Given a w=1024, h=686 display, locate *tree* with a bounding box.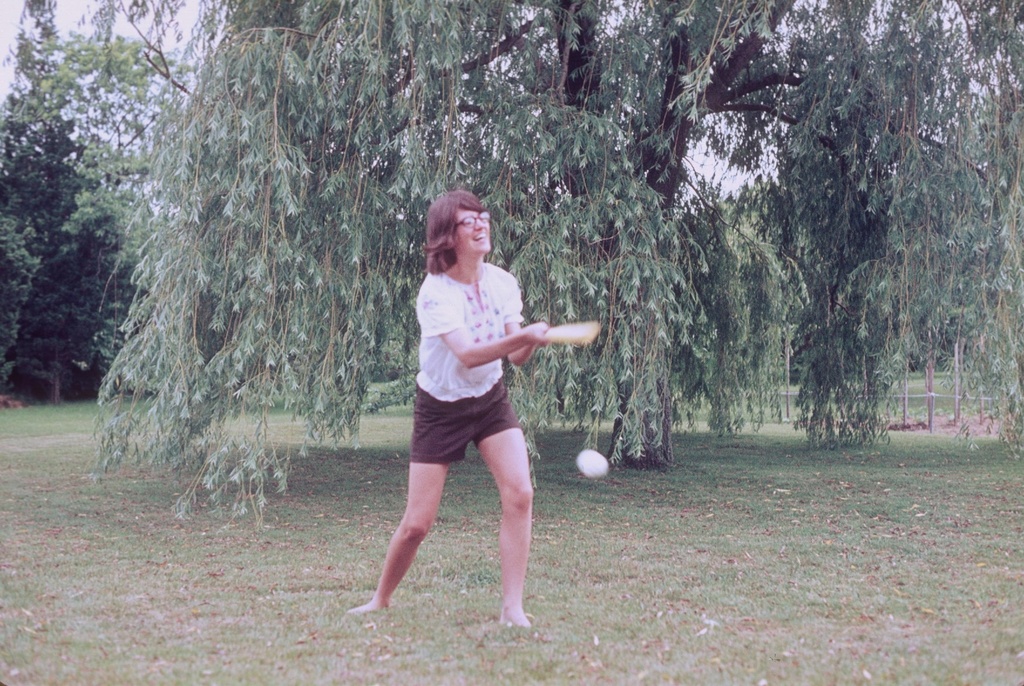
Located: 6:14:148:451.
